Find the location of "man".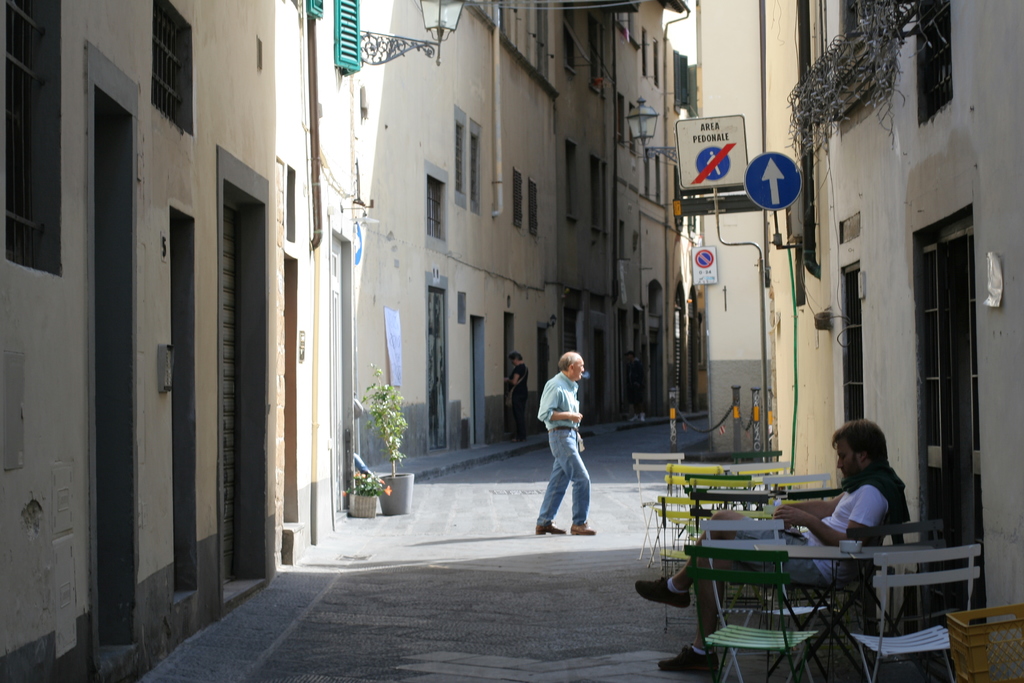
Location: 505, 353, 529, 441.
